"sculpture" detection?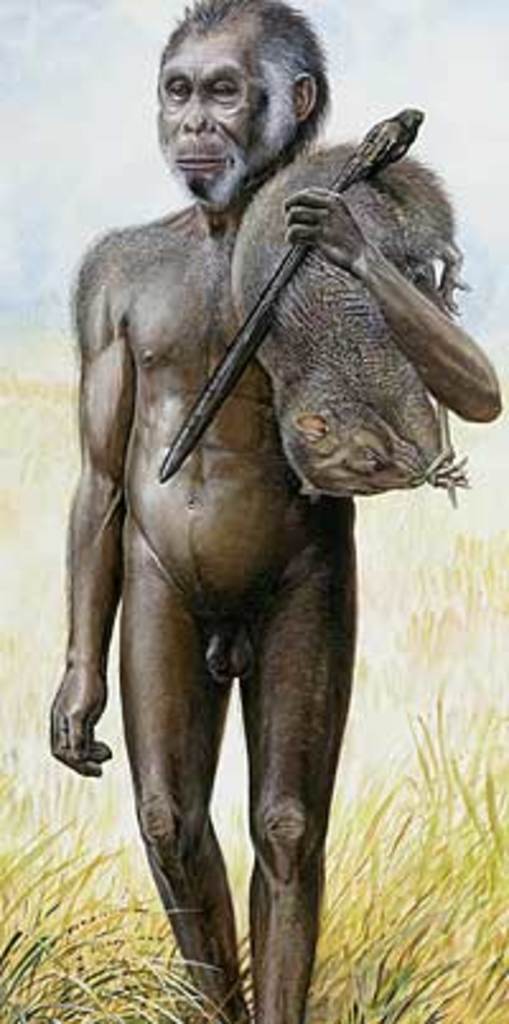
<box>28,33,501,1016</box>
